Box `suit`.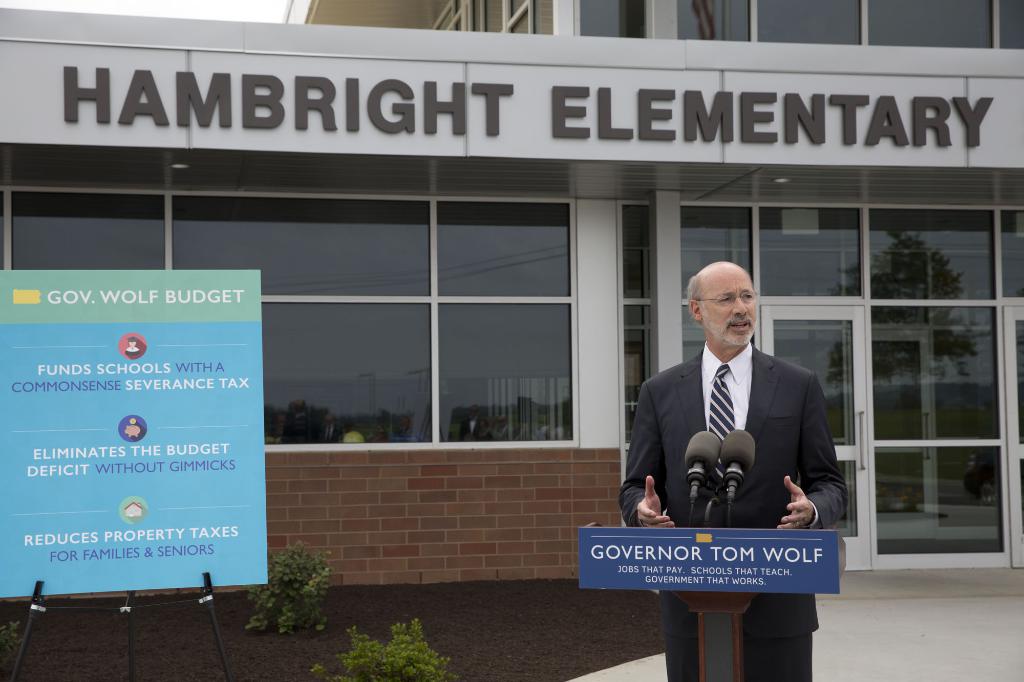
[620, 342, 847, 681].
